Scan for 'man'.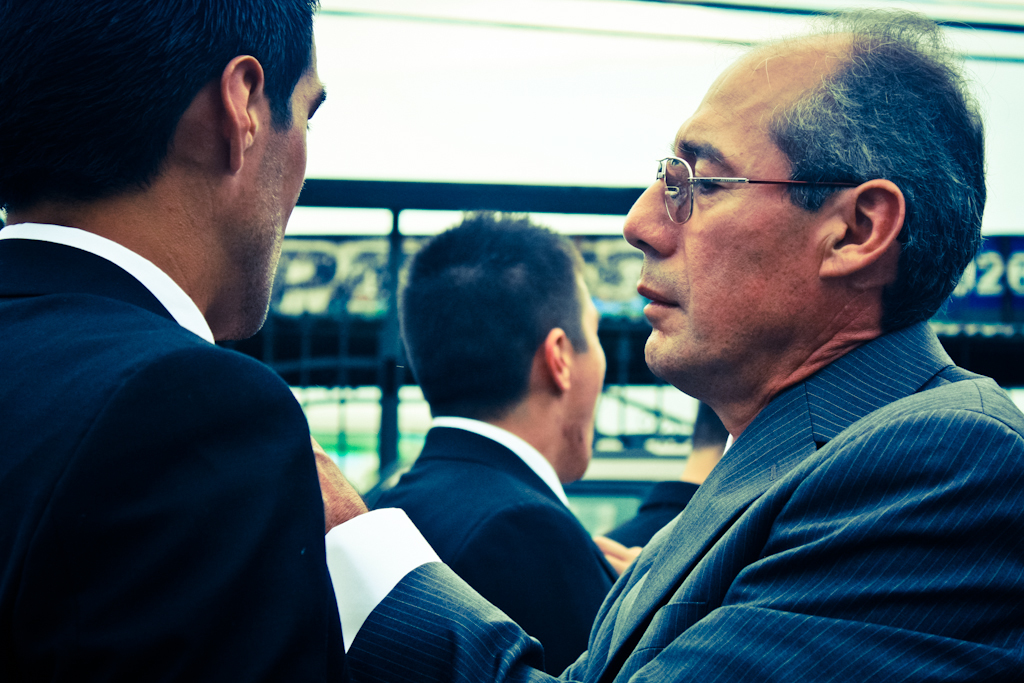
Scan result: 5, 5, 409, 668.
